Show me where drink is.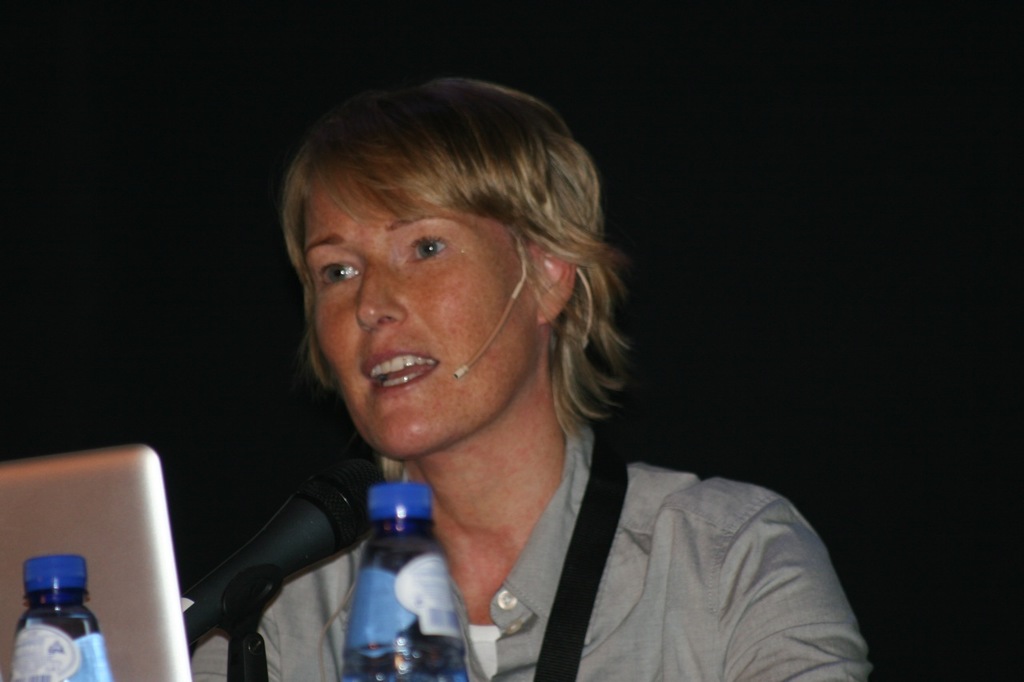
drink is at {"x1": 335, "y1": 471, "x2": 455, "y2": 673}.
